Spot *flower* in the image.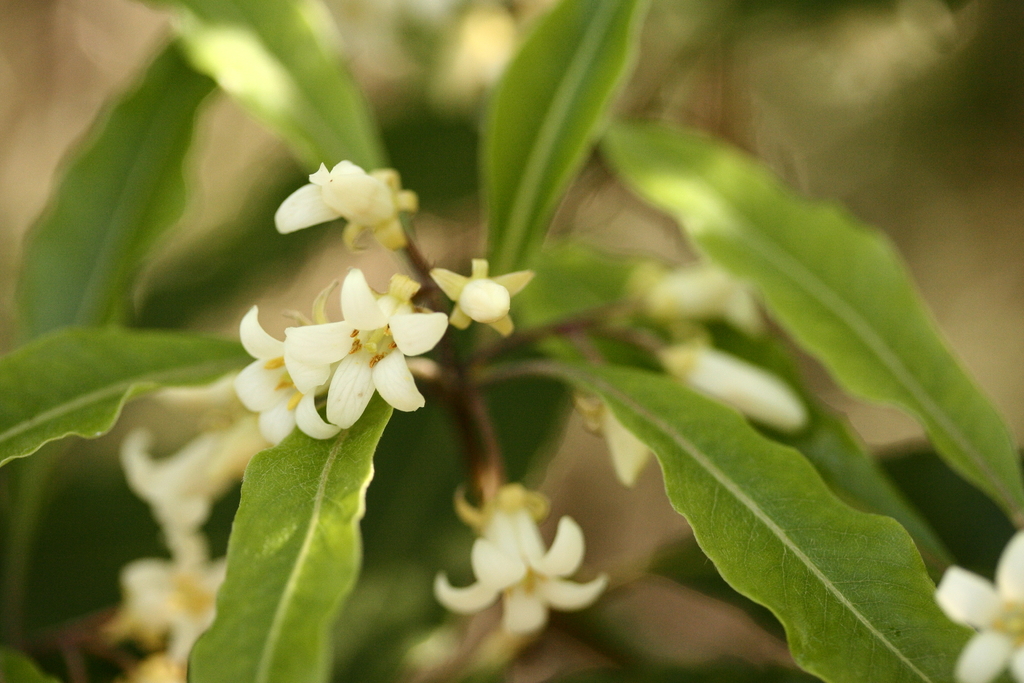
*flower* found at (left=271, top=160, right=417, bottom=252).
